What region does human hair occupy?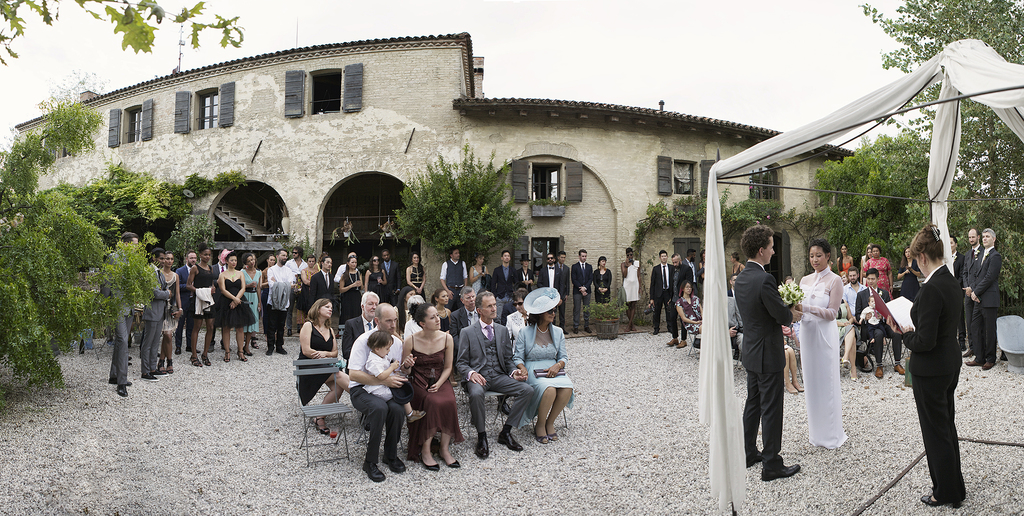
bbox(501, 248, 511, 257).
